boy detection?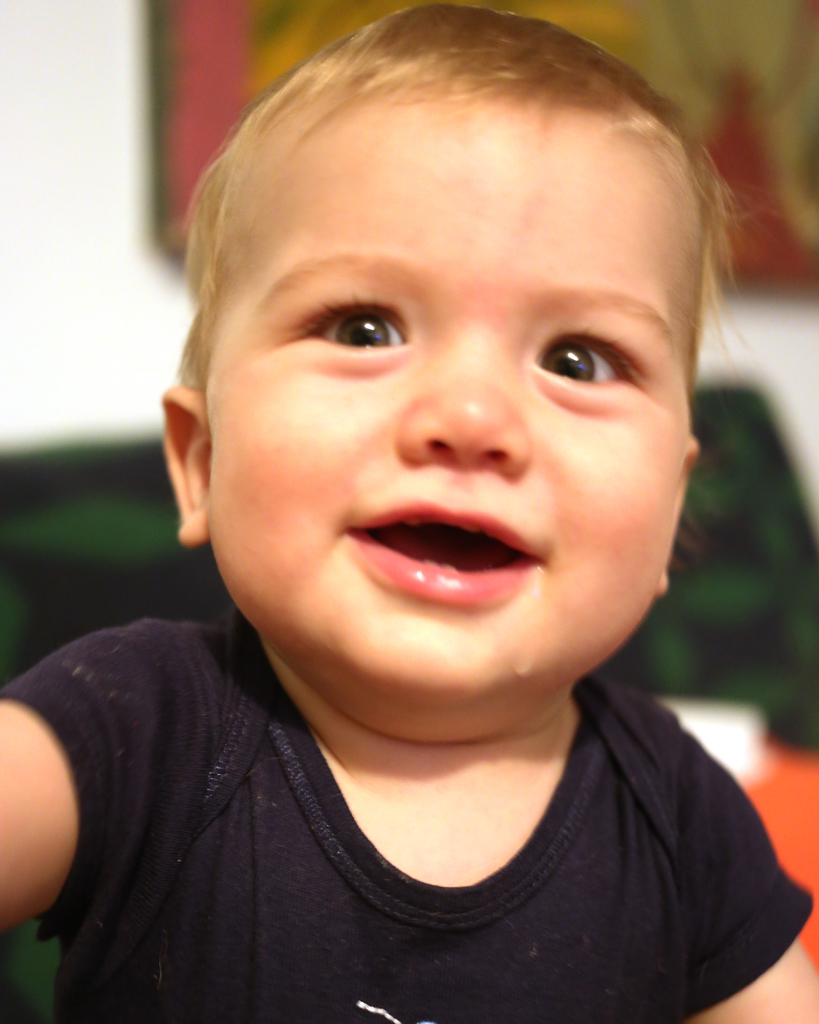
pyautogui.locateOnScreen(0, 5, 818, 1023)
